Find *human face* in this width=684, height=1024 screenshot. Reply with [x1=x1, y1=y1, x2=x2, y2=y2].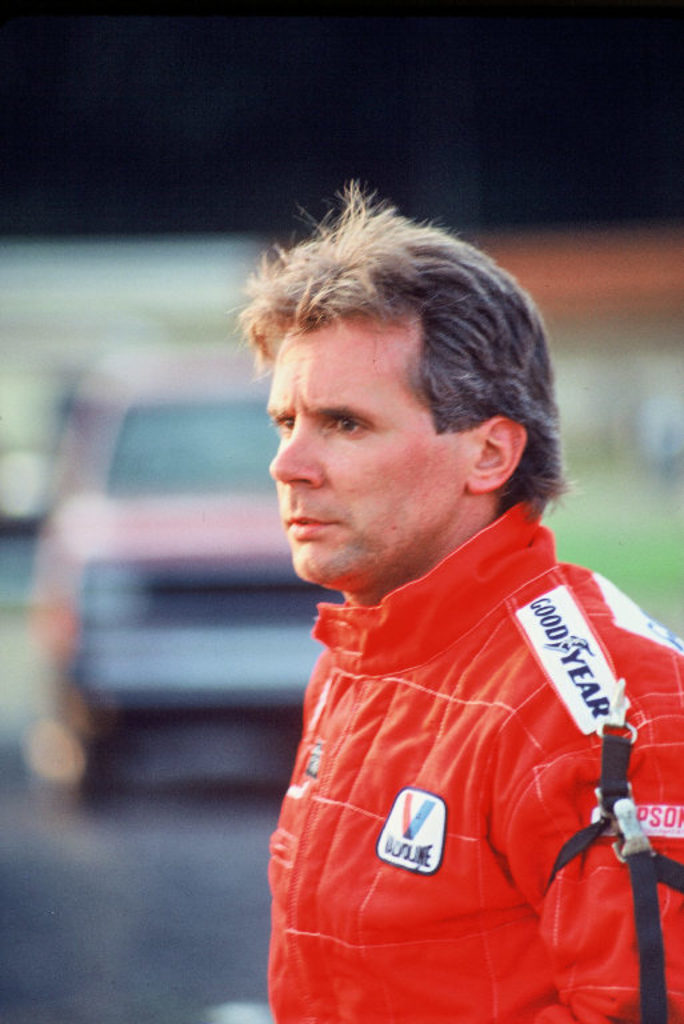
[x1=275, y1=304, x2=460, y2=580].
